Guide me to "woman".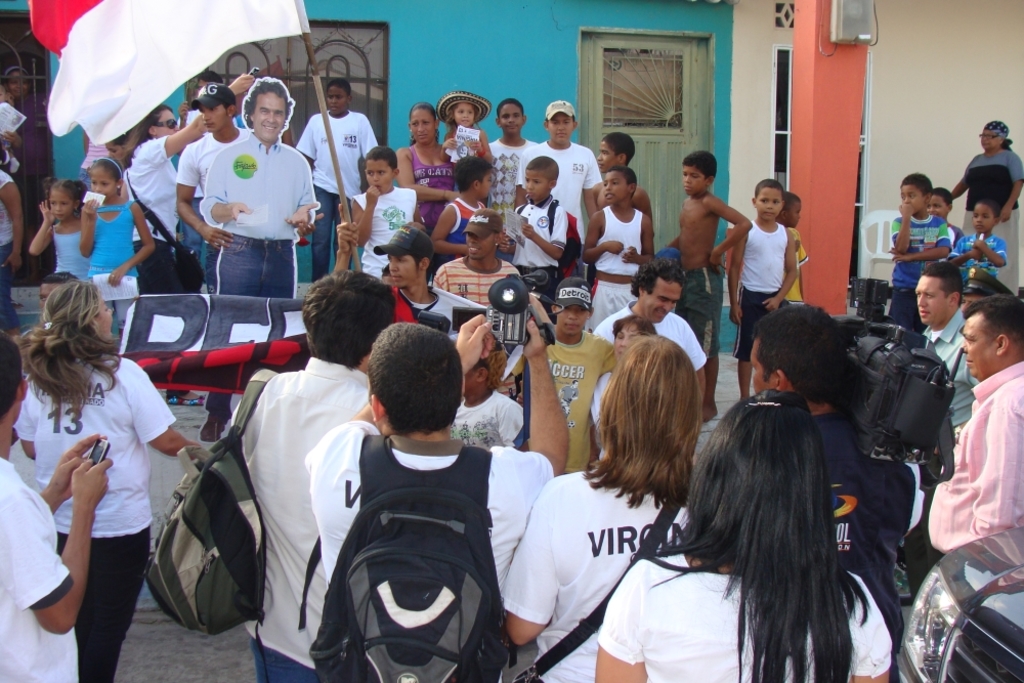
Guidance: crop(125, 73, 256, 403).
